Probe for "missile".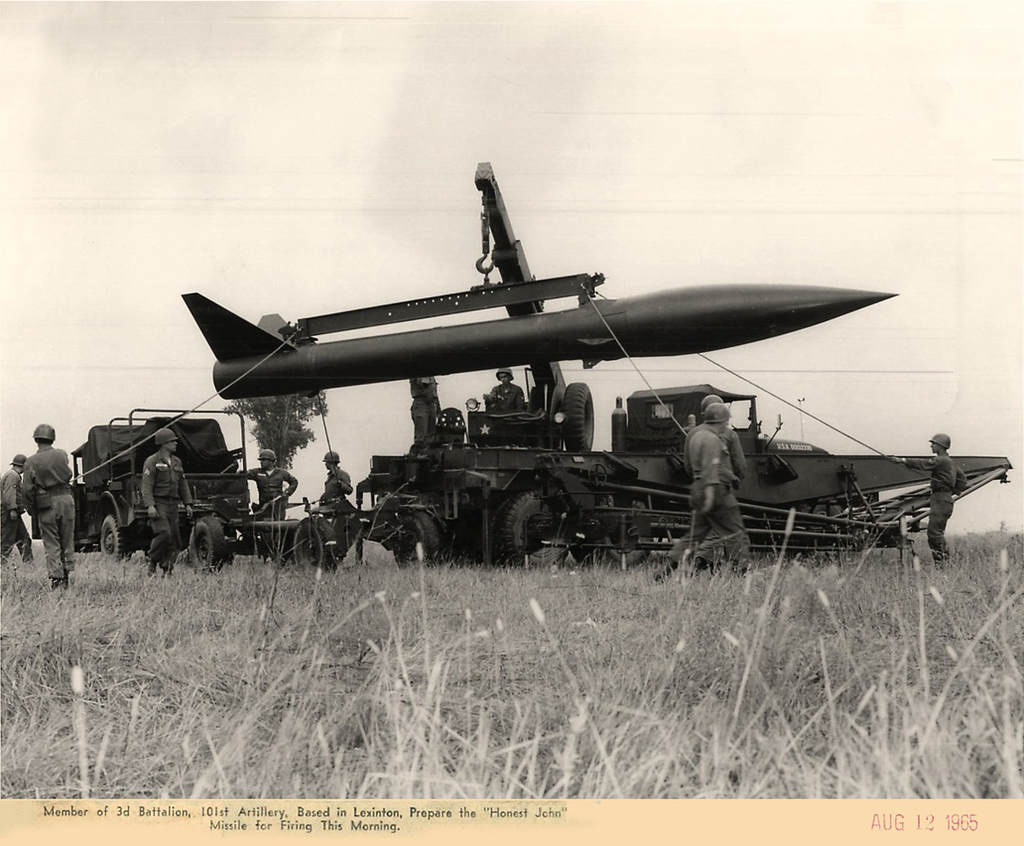
Probe result: [left=153, top=209, right=823, bottom=491].
